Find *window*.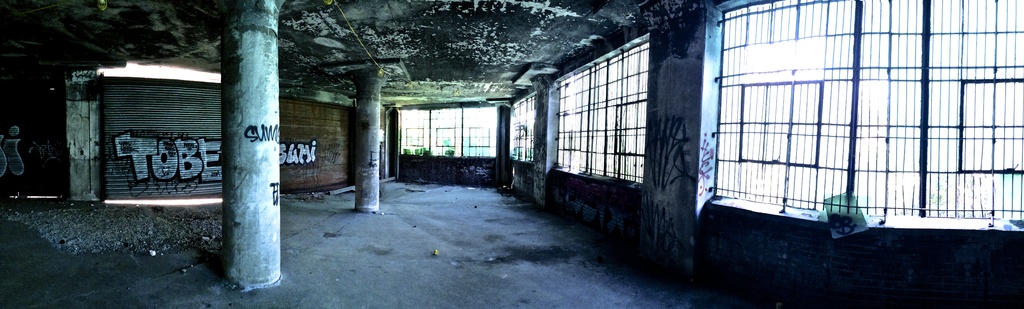
region(692, 1, 1023, 232).
